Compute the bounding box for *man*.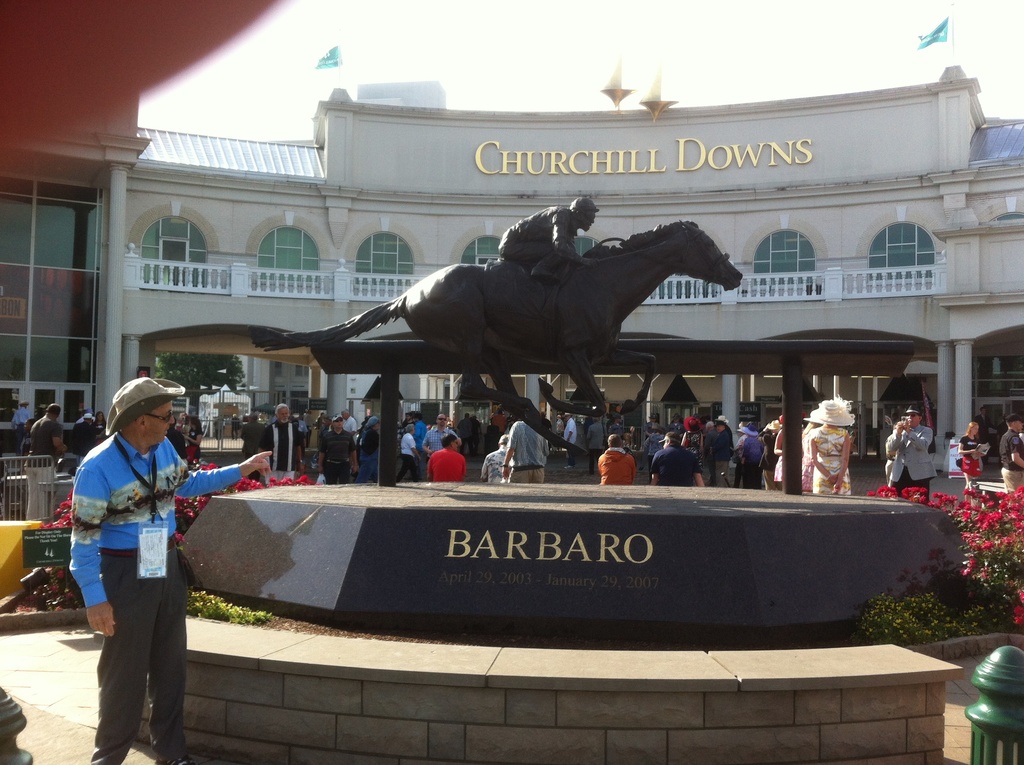
bbox=[394, 424, 425, 487].
